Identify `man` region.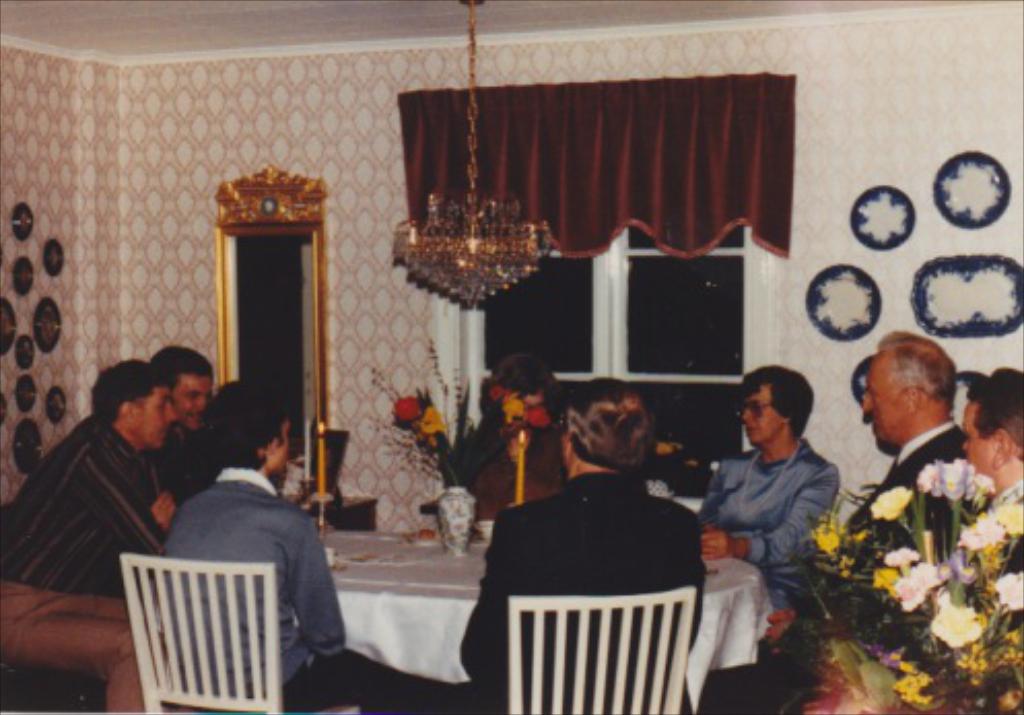
Region: detection(966, 367, 1022, 513).
